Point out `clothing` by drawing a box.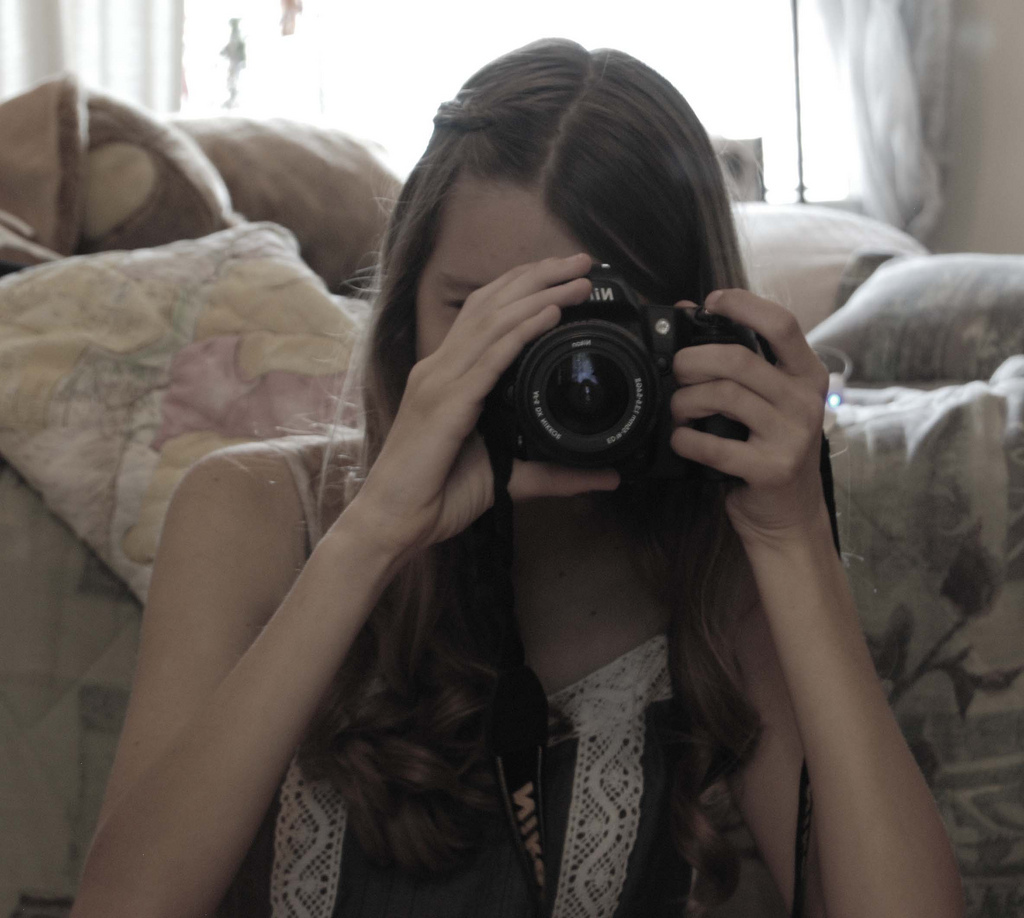
box(85, 146, 936, 907).
